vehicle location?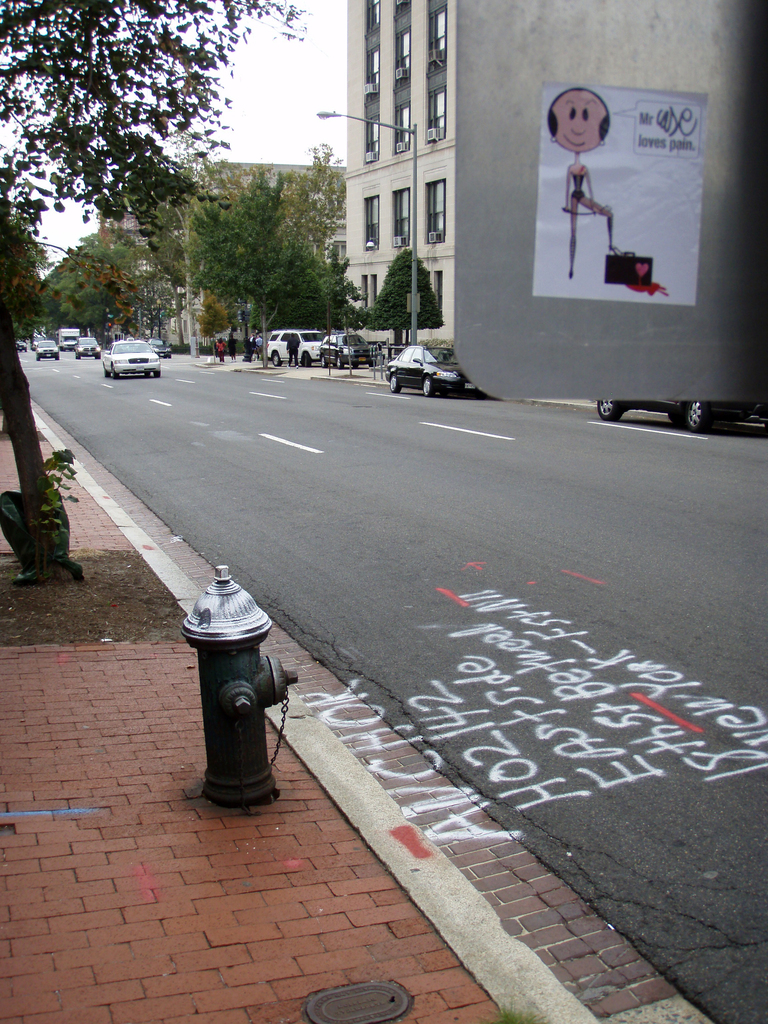
<bbox>18, 338, 28, 352</bbox>
